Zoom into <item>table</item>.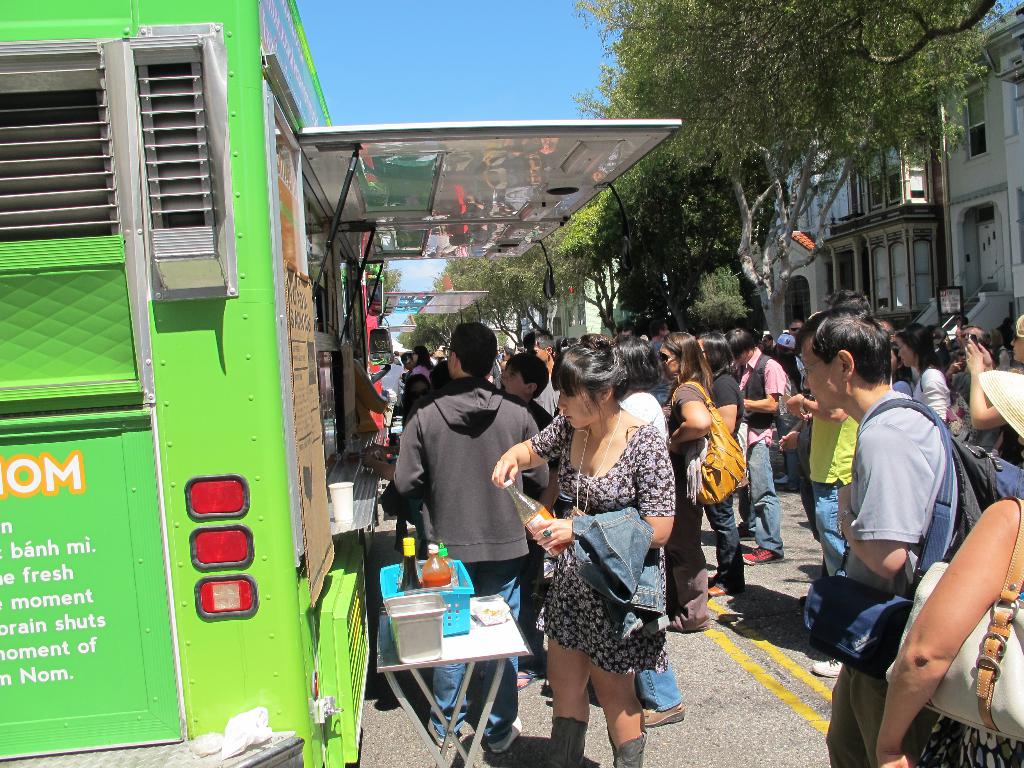
Zoom target: [x1=356, y1=569, x2=530, y2=746].
